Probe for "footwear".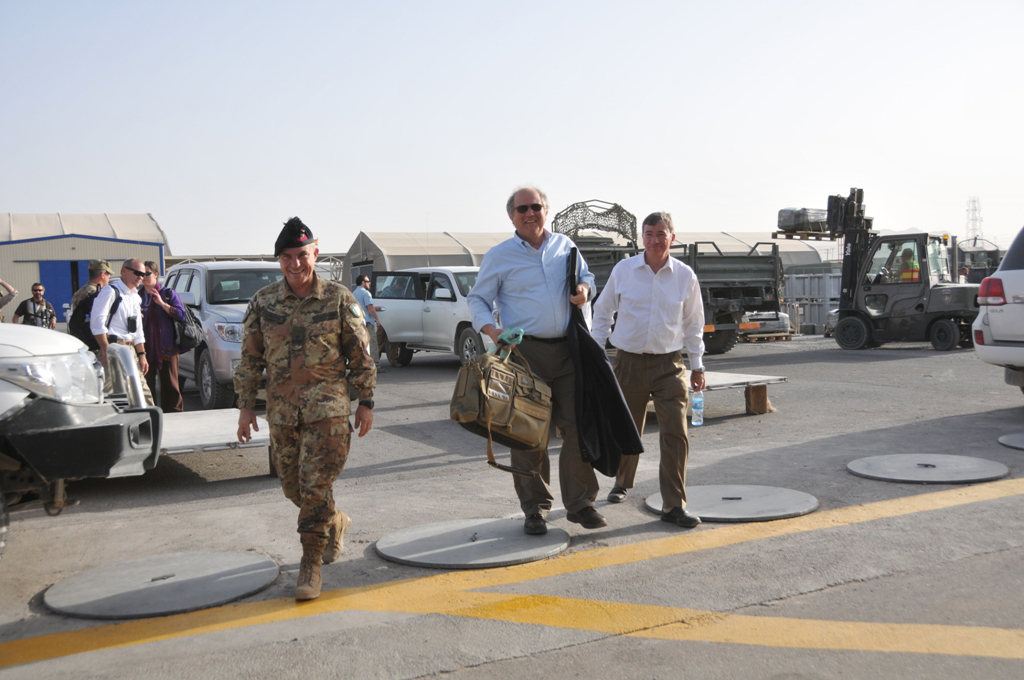
Probe result: 522, 512, 554, 539.
